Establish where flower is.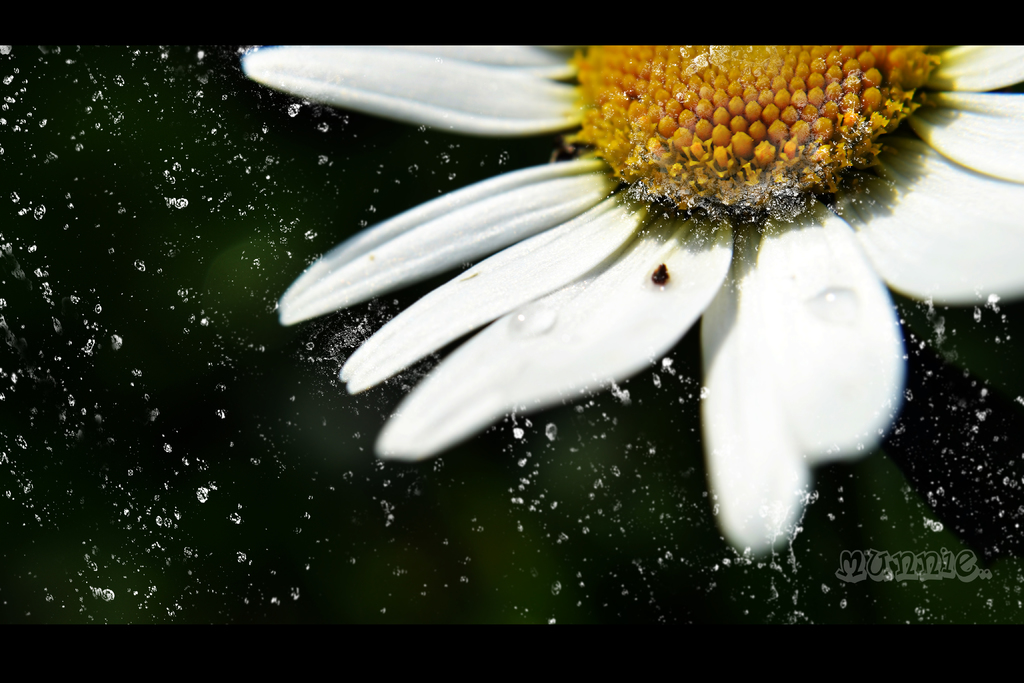
Established at [x1=268, y1=21, x2=1000, y2=526].
